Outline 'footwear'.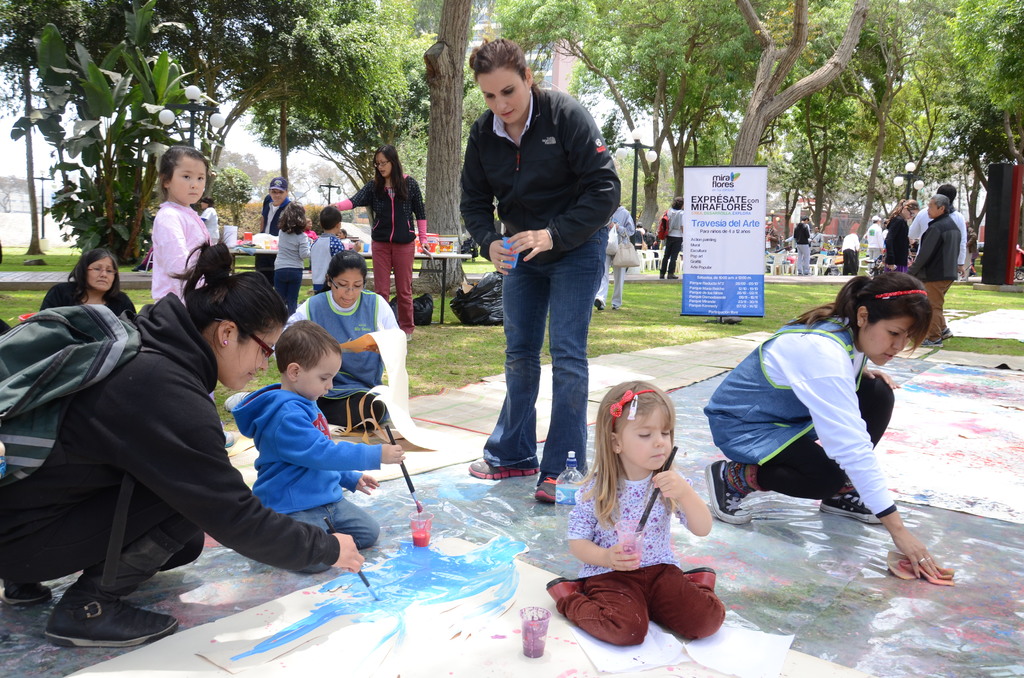
Outline: 36/586/158/653.
